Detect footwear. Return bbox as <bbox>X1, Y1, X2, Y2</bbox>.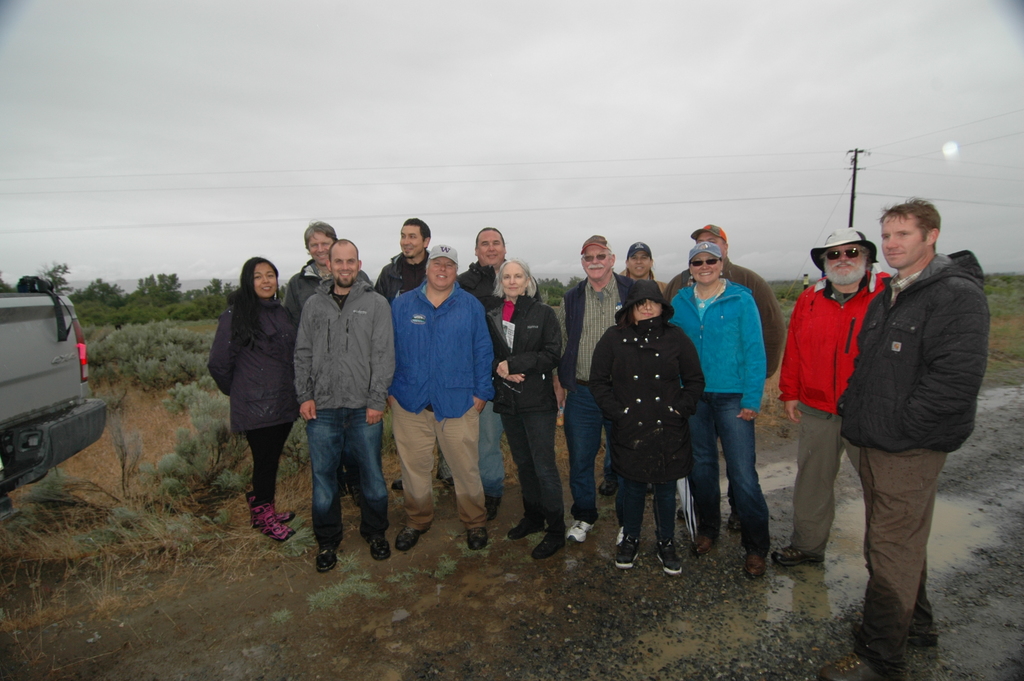
<bbox>620, 537, 646, 574</bbox>.
